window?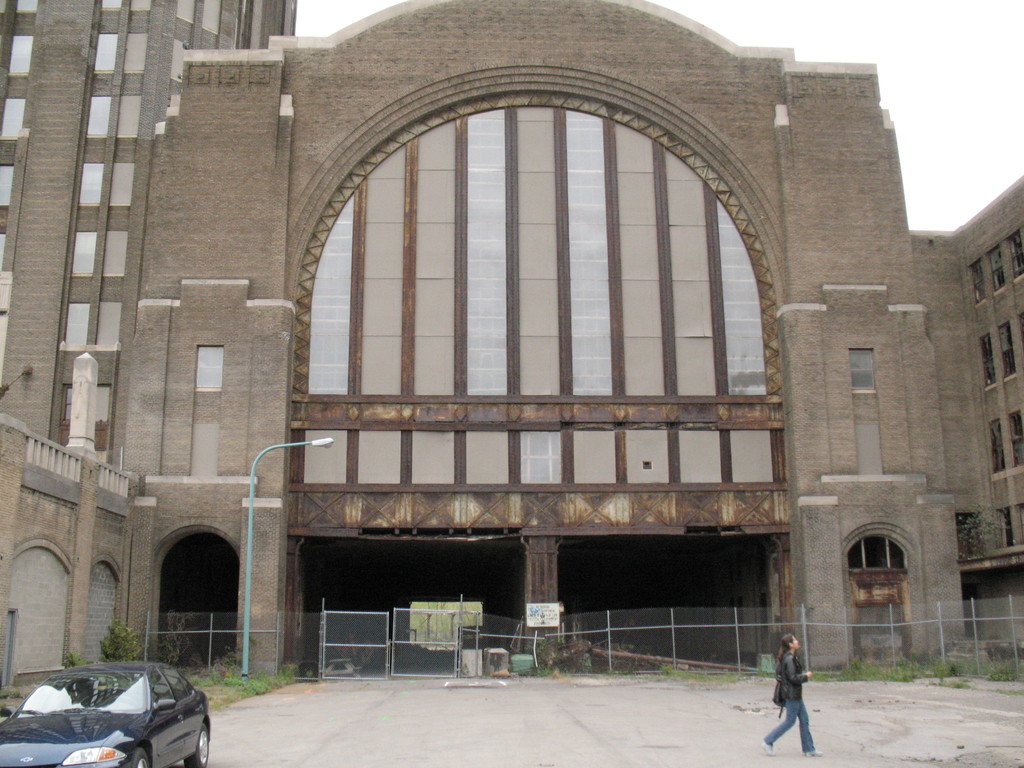
Rect(0, 99, 26, 141)
